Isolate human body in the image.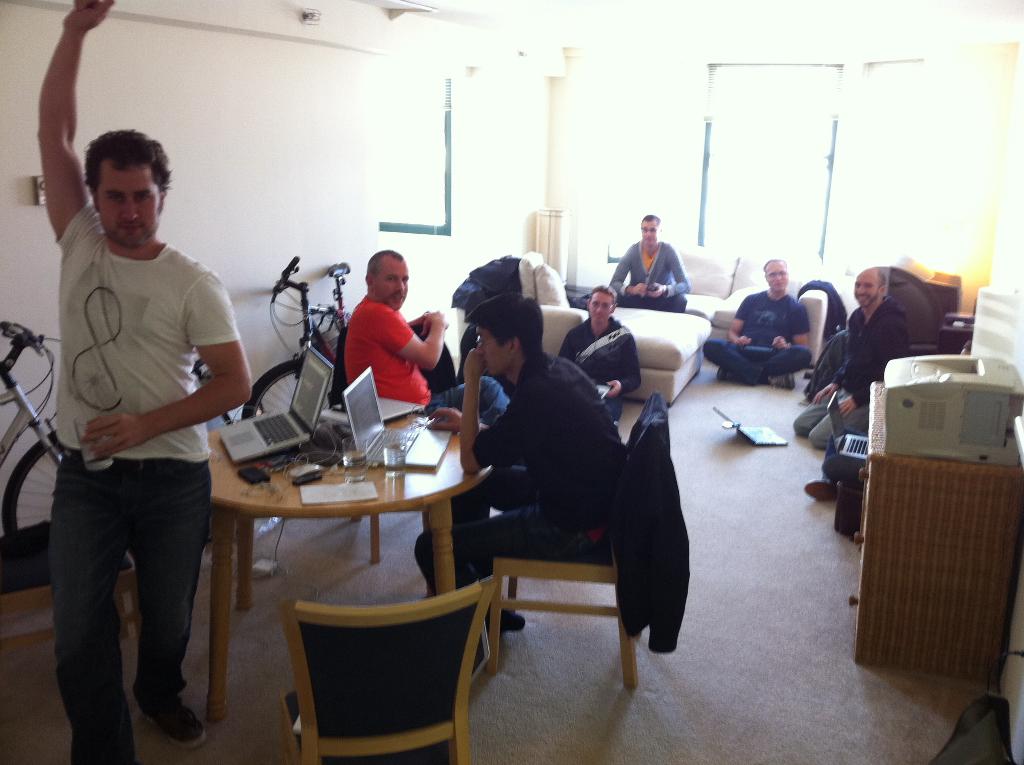
Isolated region: region(701, 284, 817, 396).
